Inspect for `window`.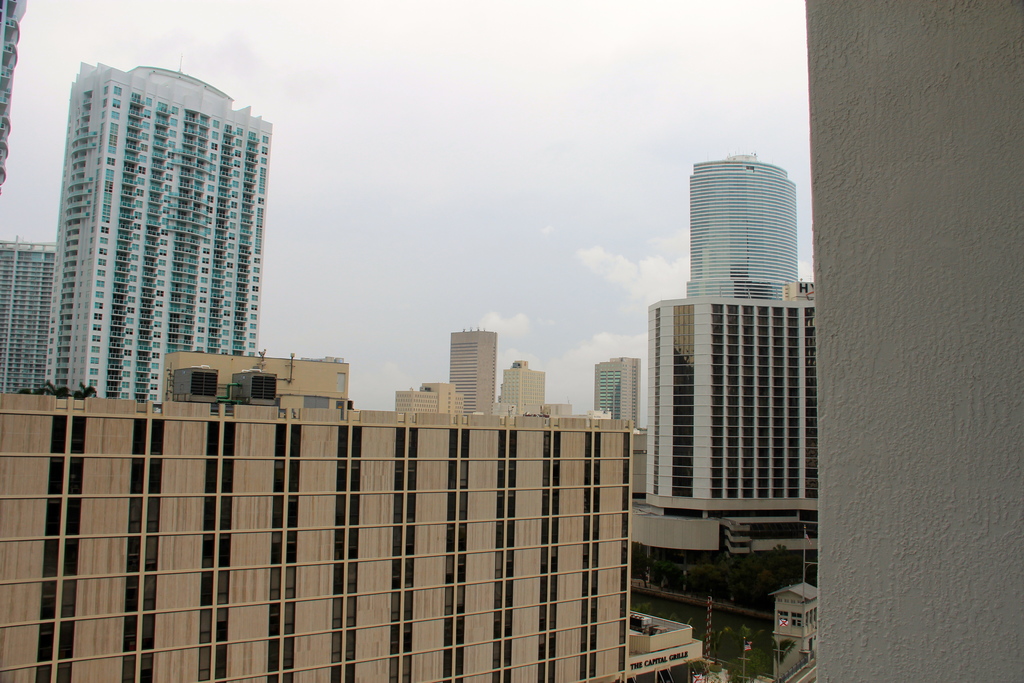
Inspection: <bbox>234, 158, 241, 168</bbox>.
